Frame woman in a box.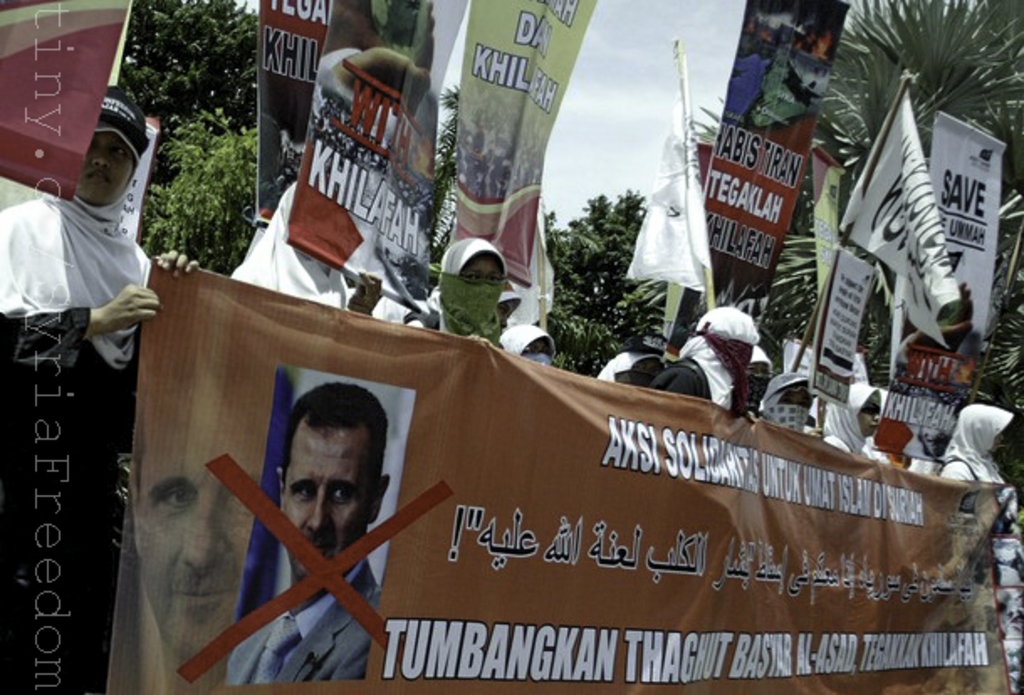
(826,378,883,462).
